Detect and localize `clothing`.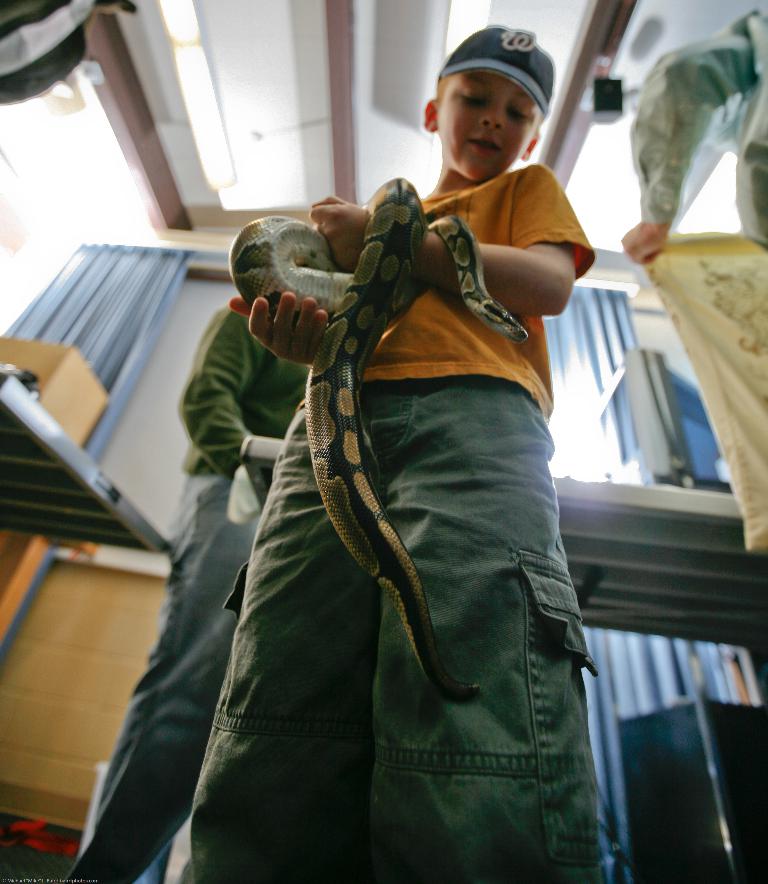
Localized at (left=61, top=308, right=326, bottom=883).
